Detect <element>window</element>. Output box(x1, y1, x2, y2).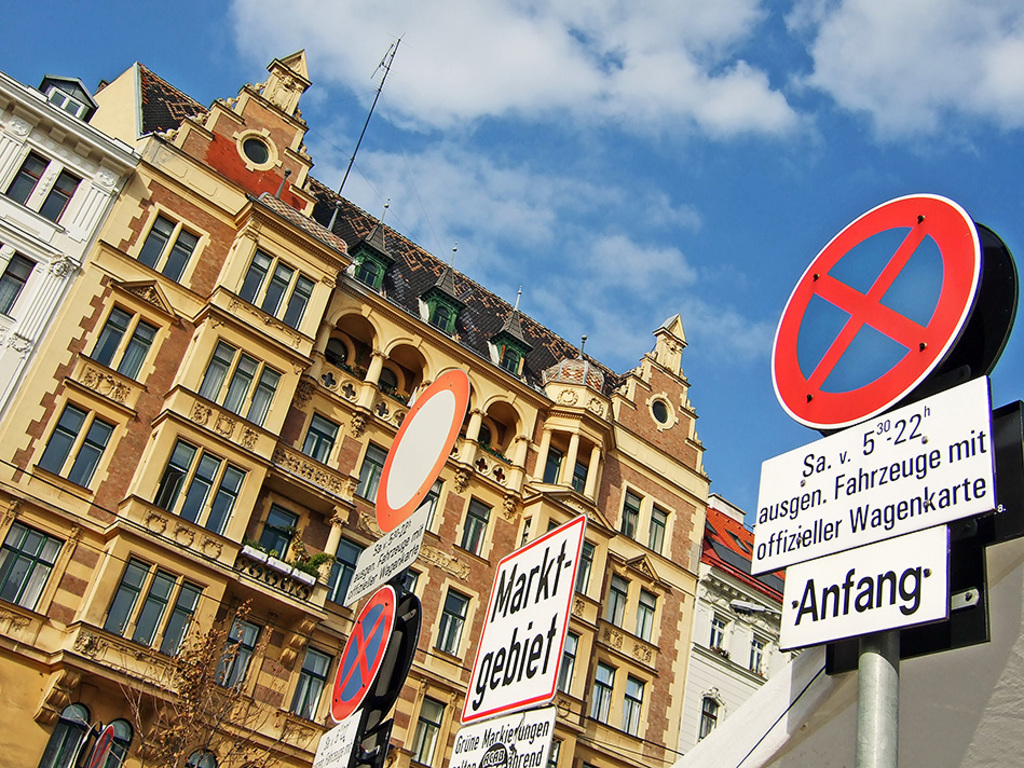
box(2, 149, 74, 230).
